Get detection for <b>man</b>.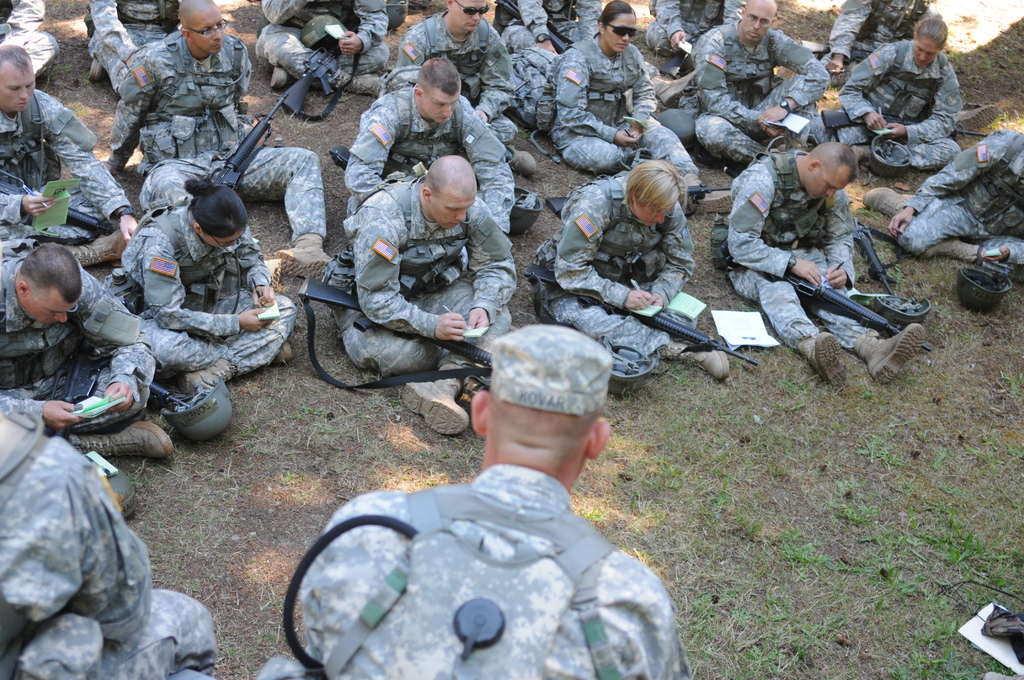
Detection: (x1=100, y1=0, x2=333, y2=282).
